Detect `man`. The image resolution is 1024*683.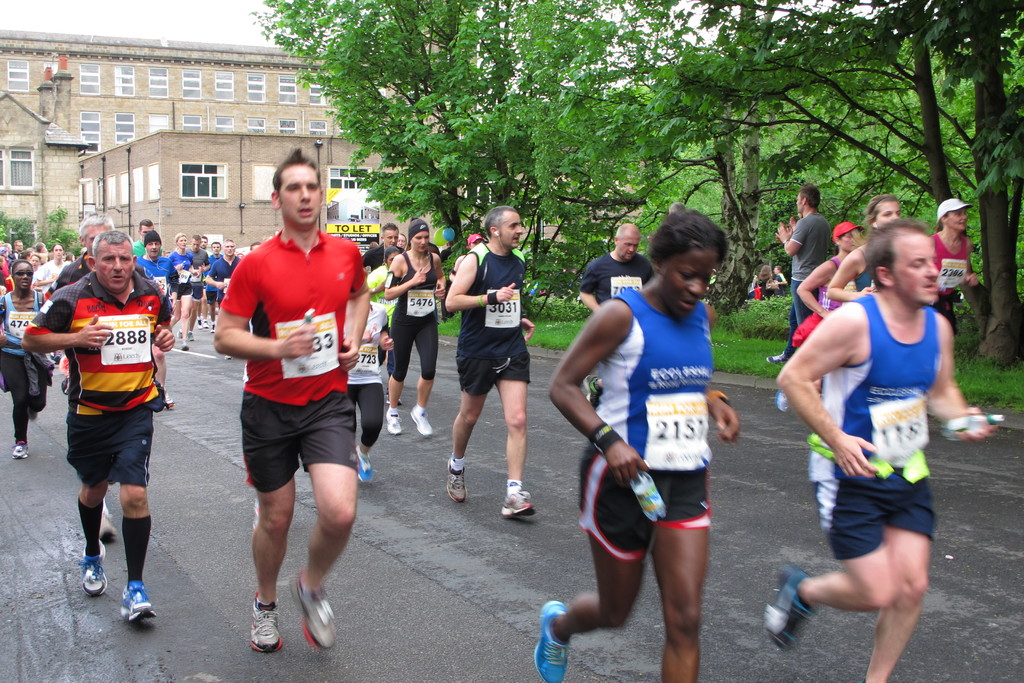
5:240:25:261.
